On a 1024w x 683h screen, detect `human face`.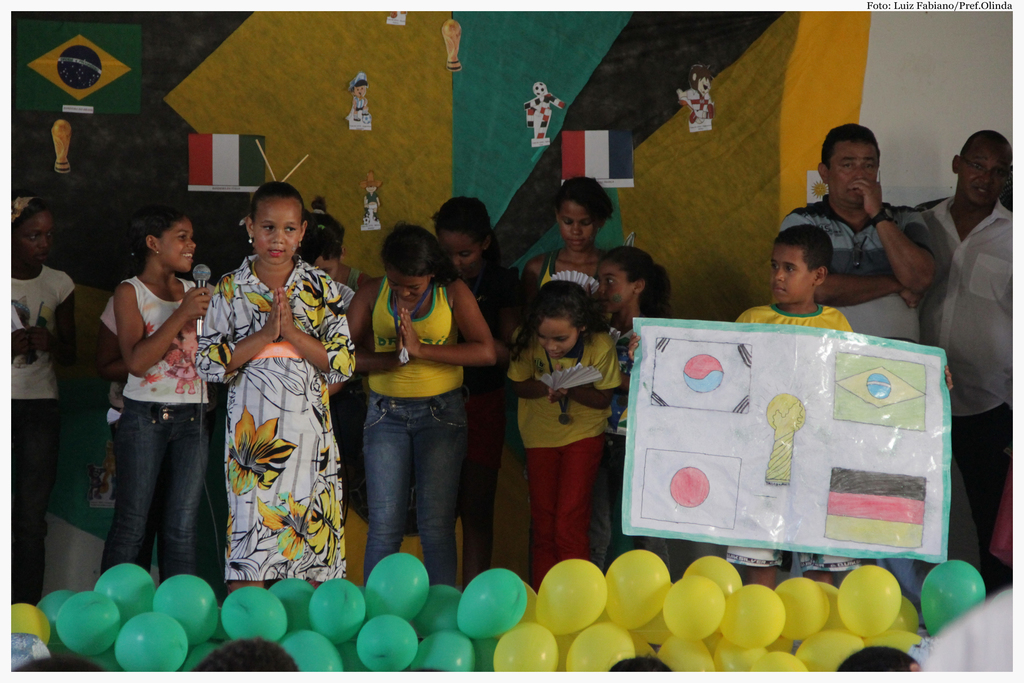
pyautogui.locateOnScreen(767, 241, 811, 300).
